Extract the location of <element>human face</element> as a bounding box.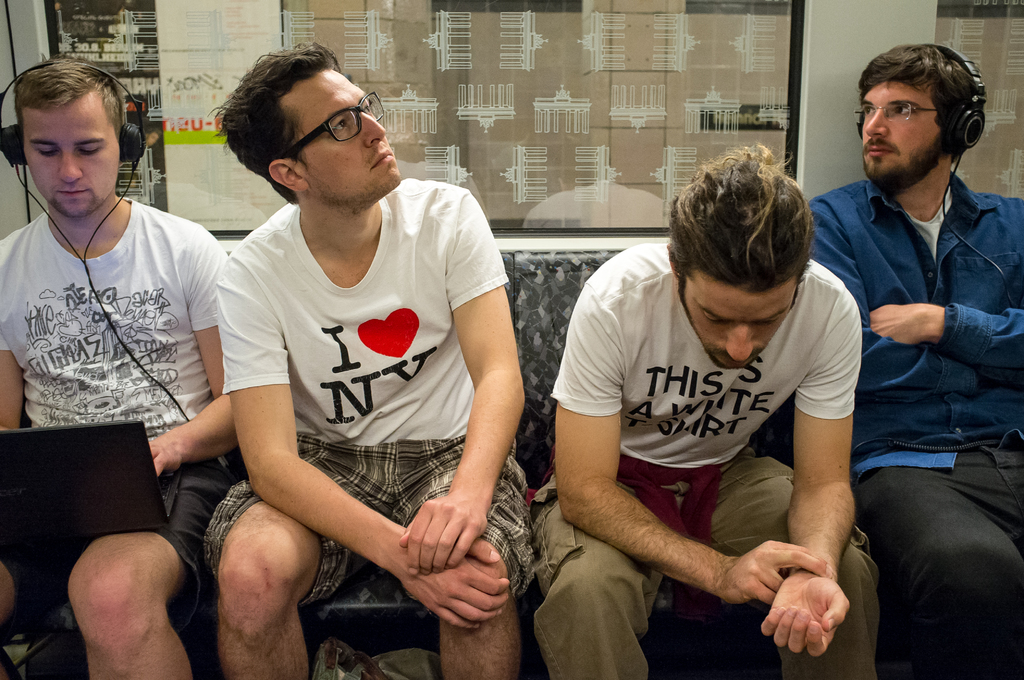
locate(23, 98, 122, 218).
